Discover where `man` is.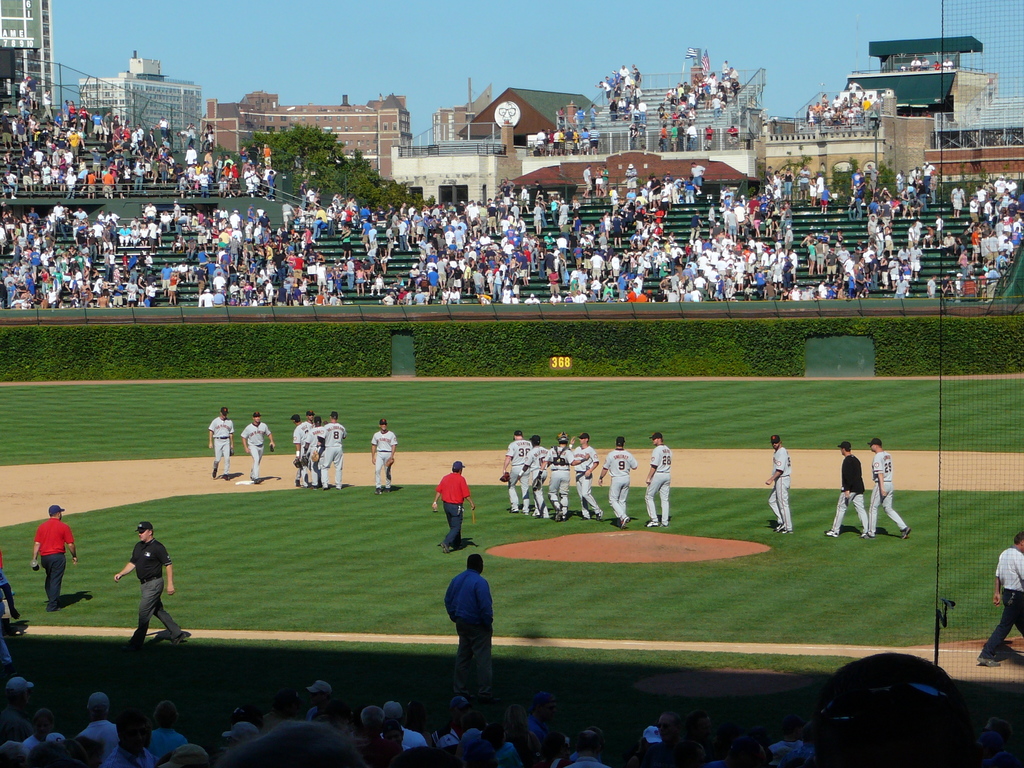
Discovered at [x1=428, y1=460, x2=480, y2=553].
